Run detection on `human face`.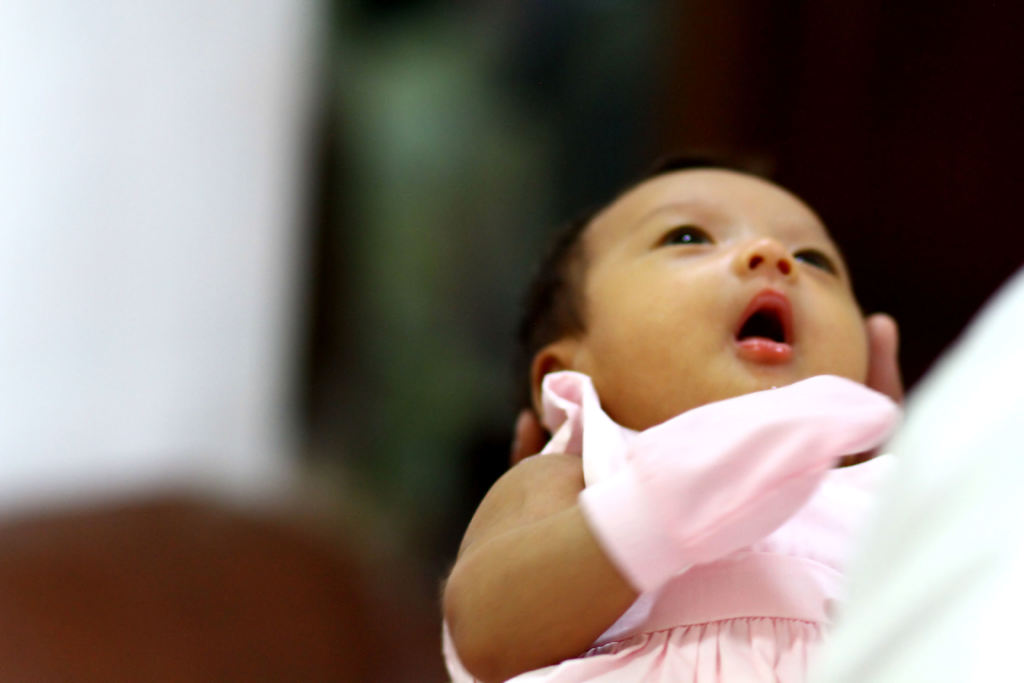
Result: pyautogui.locateOnScreen(578, 170, 868, 427).
